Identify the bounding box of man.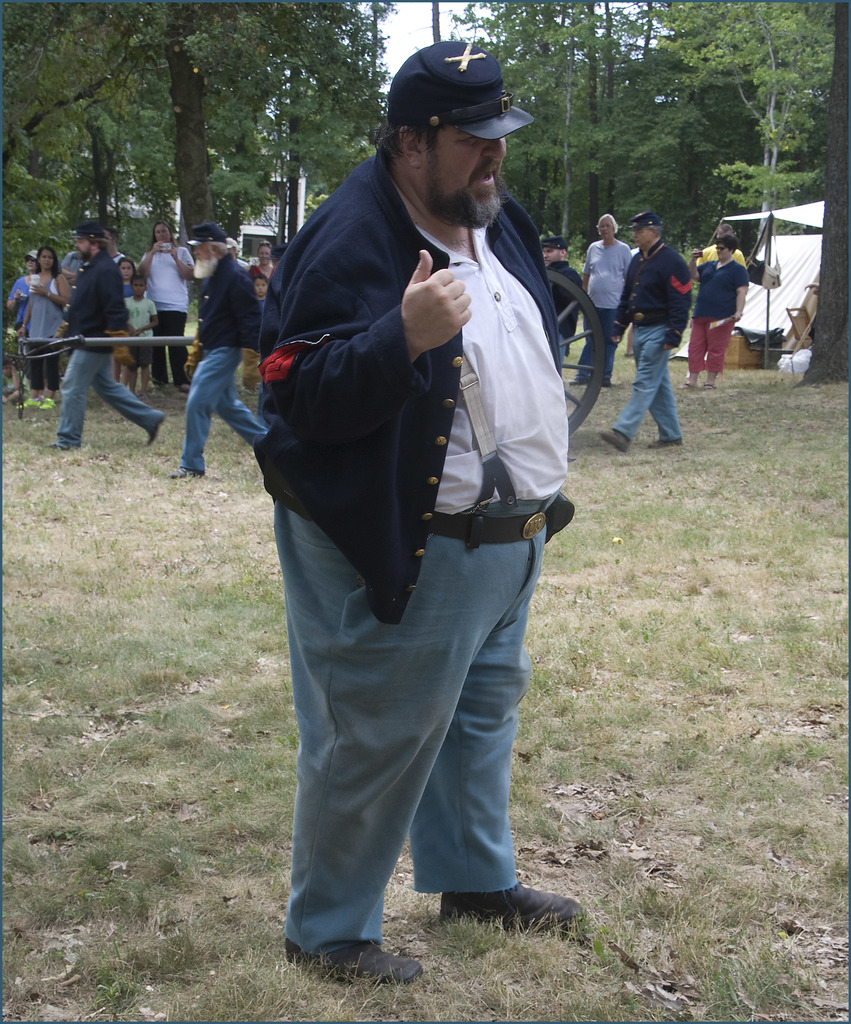
[left=173, top=221, right=274, bottom=490].
